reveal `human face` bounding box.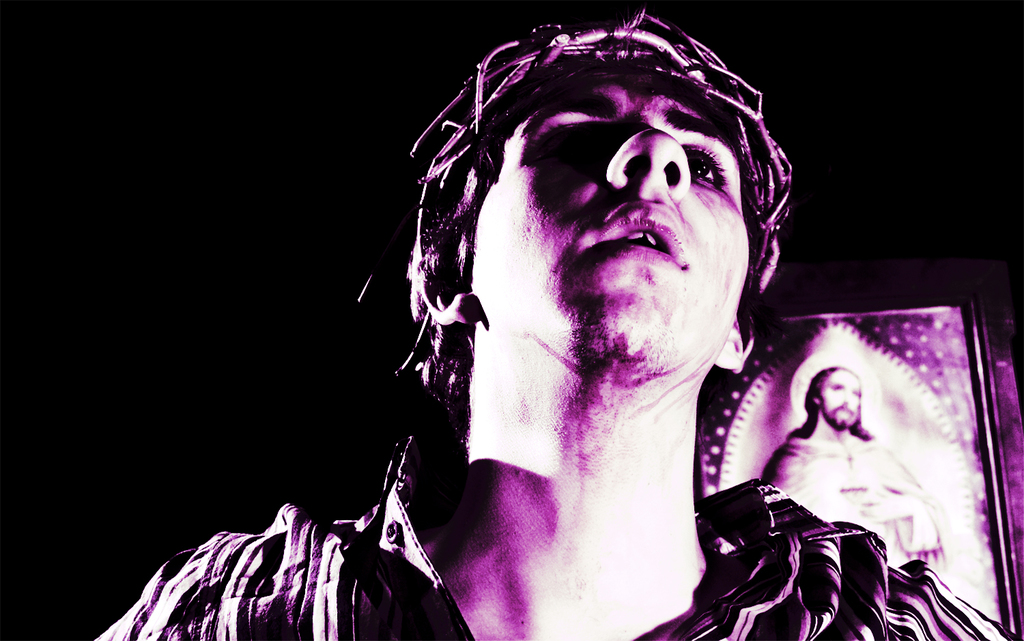
Revealed: <region>823, 373, 858, 427</region>.
